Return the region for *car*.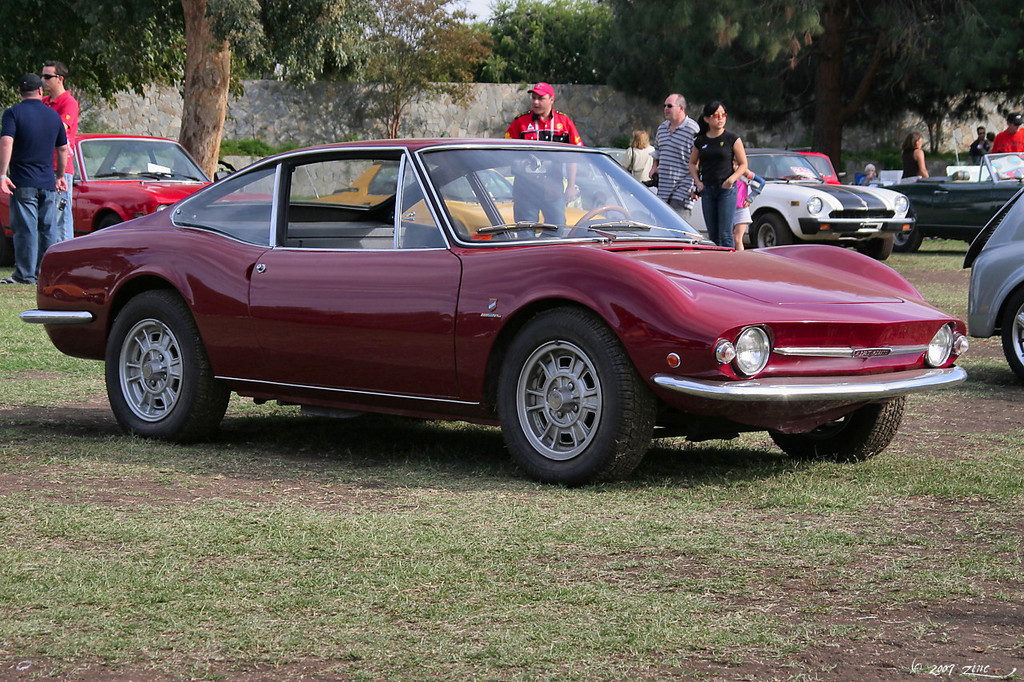
(964, 181, 1023, 388).
